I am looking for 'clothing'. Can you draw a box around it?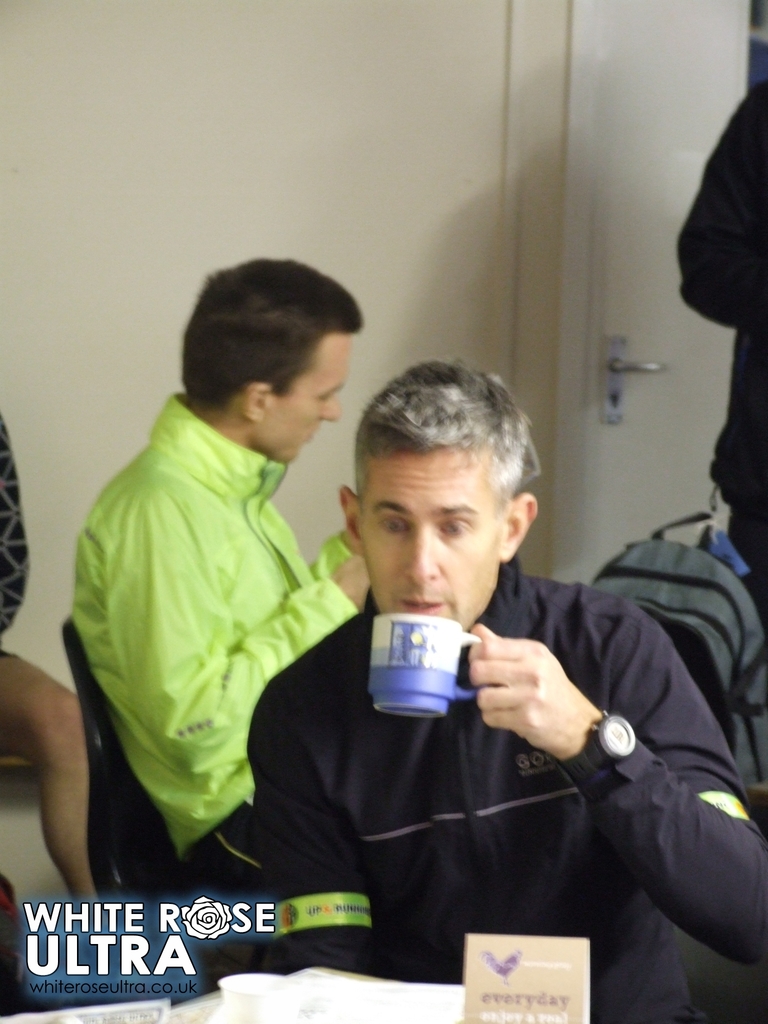
Sure, the bounding box is <box>667,85,767,591</box>.
